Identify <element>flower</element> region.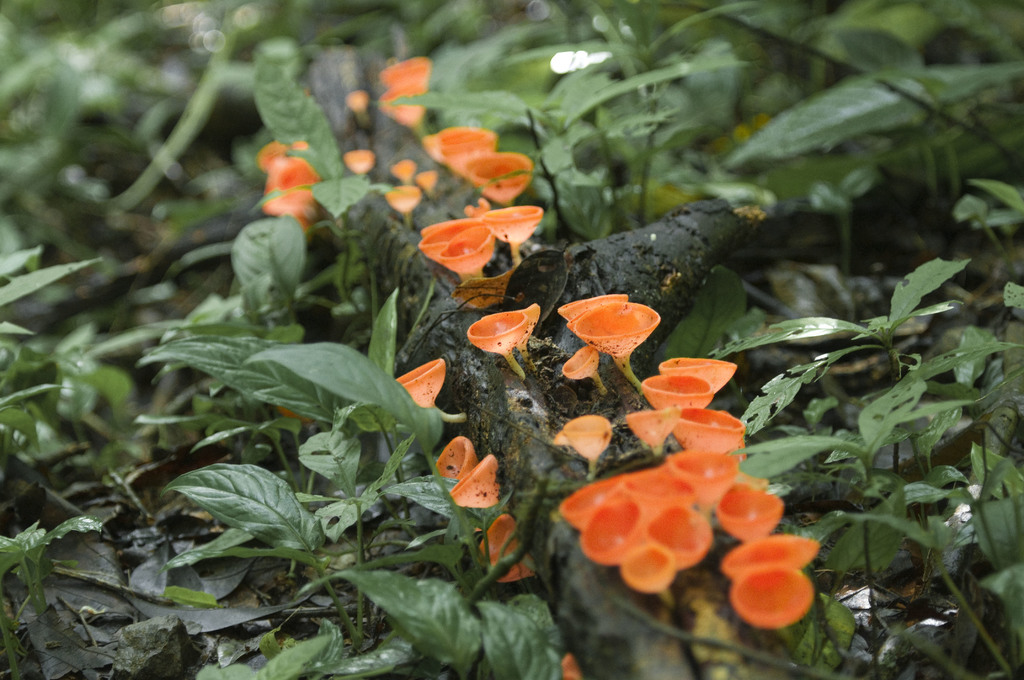
Region: l=387, t=357, r=474, b=429.
